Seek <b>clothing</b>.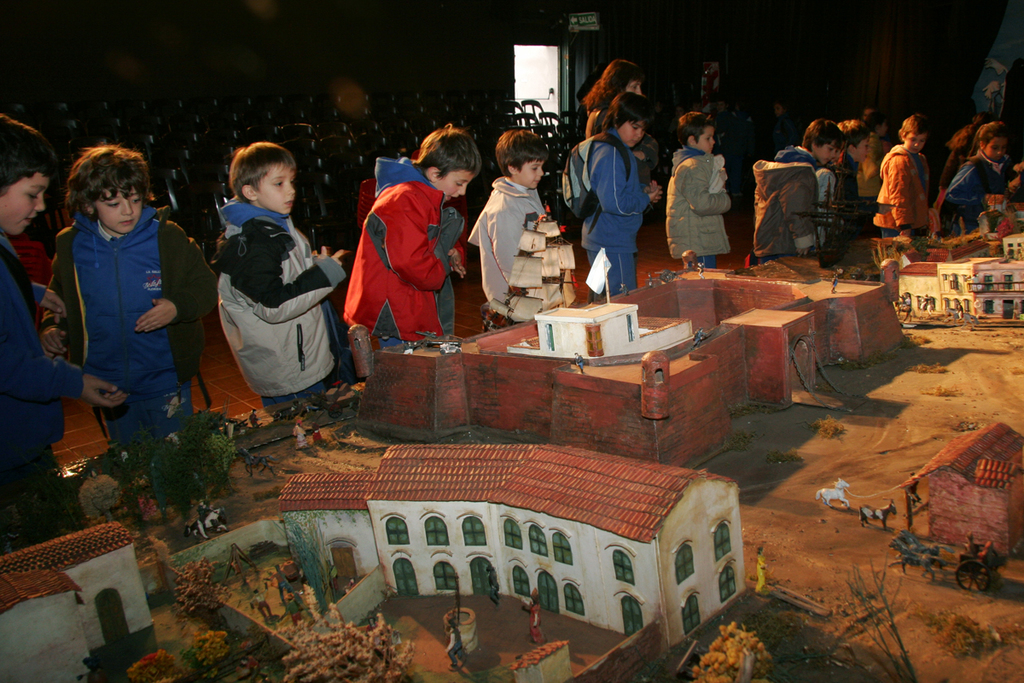
l=44, t=202, r=222, b=498.
